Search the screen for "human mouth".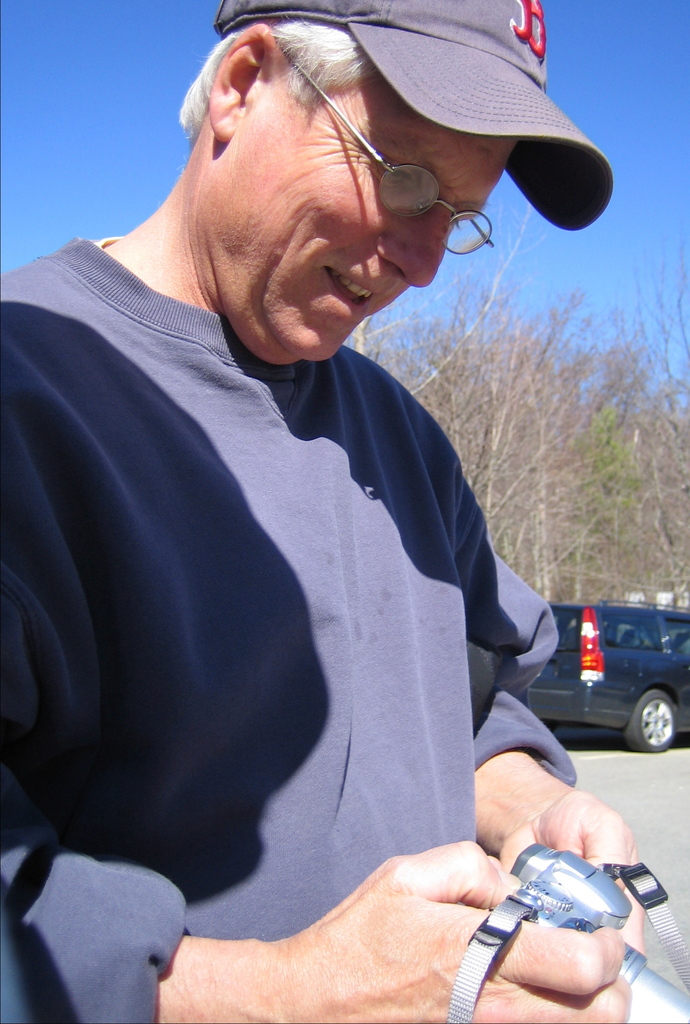
Found at left=320, top=267, right=377, bottom=317.
